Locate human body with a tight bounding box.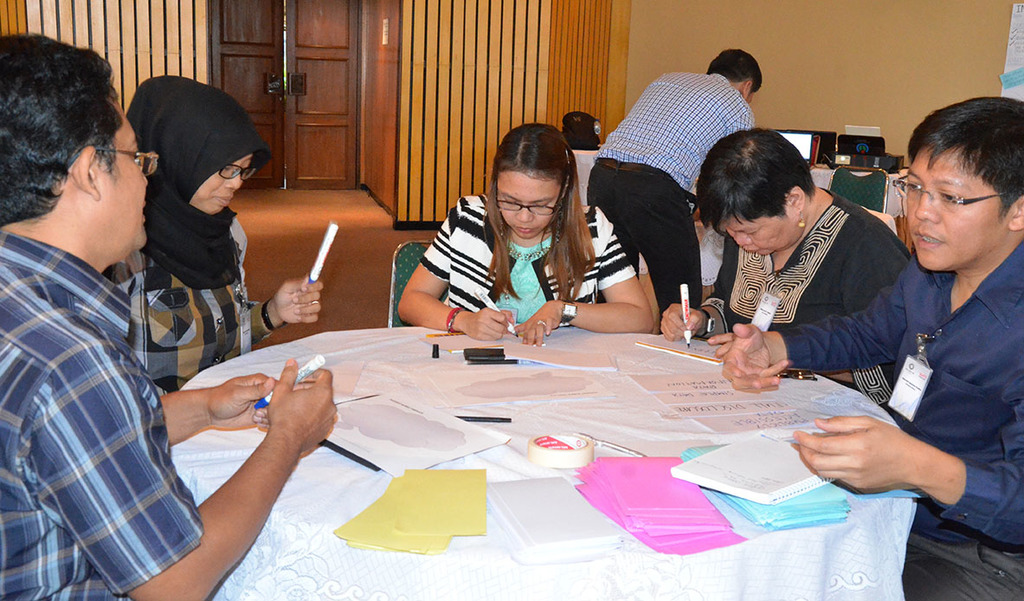
locate(101, 74, 324, 397).
